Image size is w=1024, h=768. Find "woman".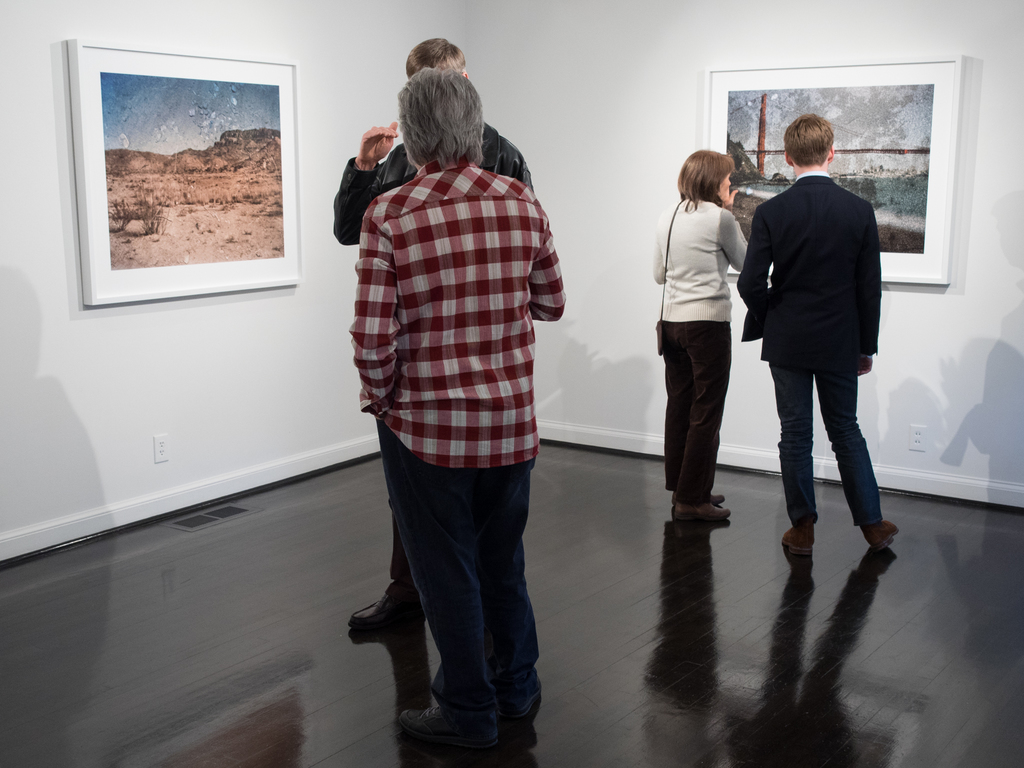
crop(644, 140, 762, 551).
